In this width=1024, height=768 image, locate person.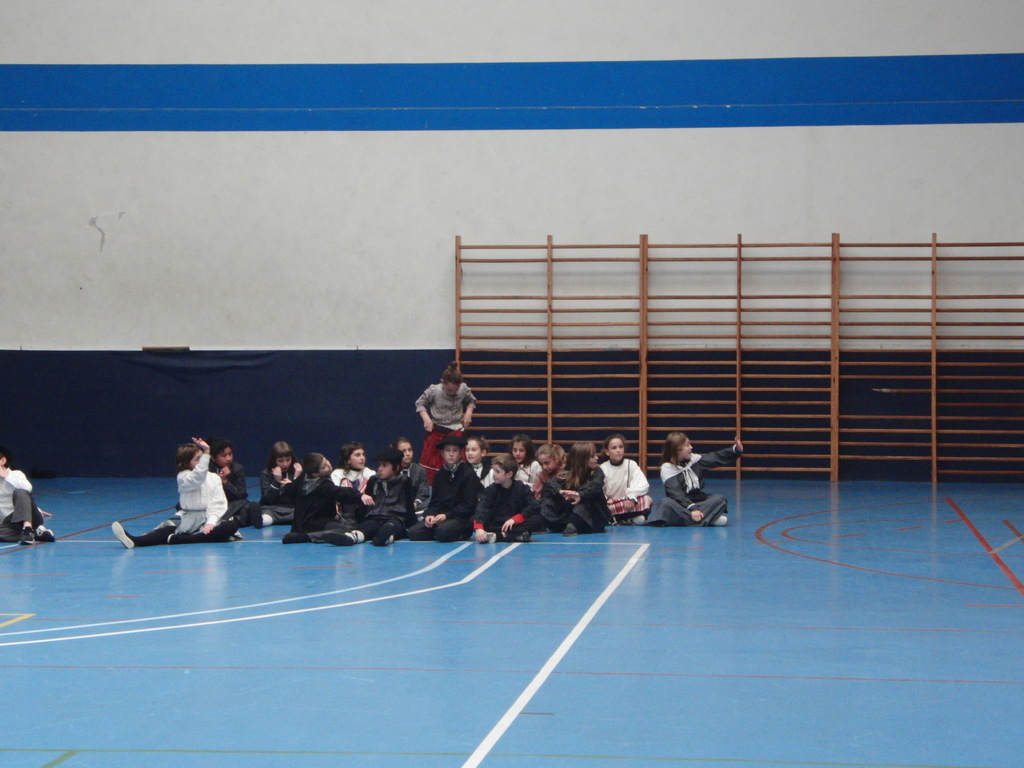
Bounding box: pyautogui.locateOnScreen(394, 436, 430, 513).
